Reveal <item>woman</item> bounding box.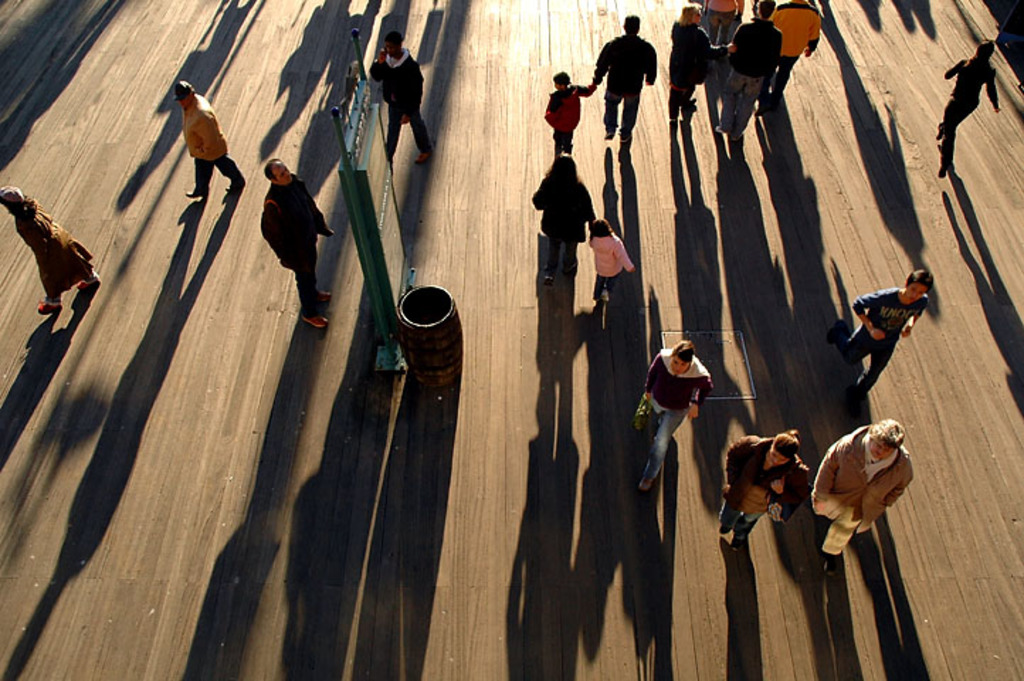
Revealed: <region>0, 187, 95, 314</region>.
